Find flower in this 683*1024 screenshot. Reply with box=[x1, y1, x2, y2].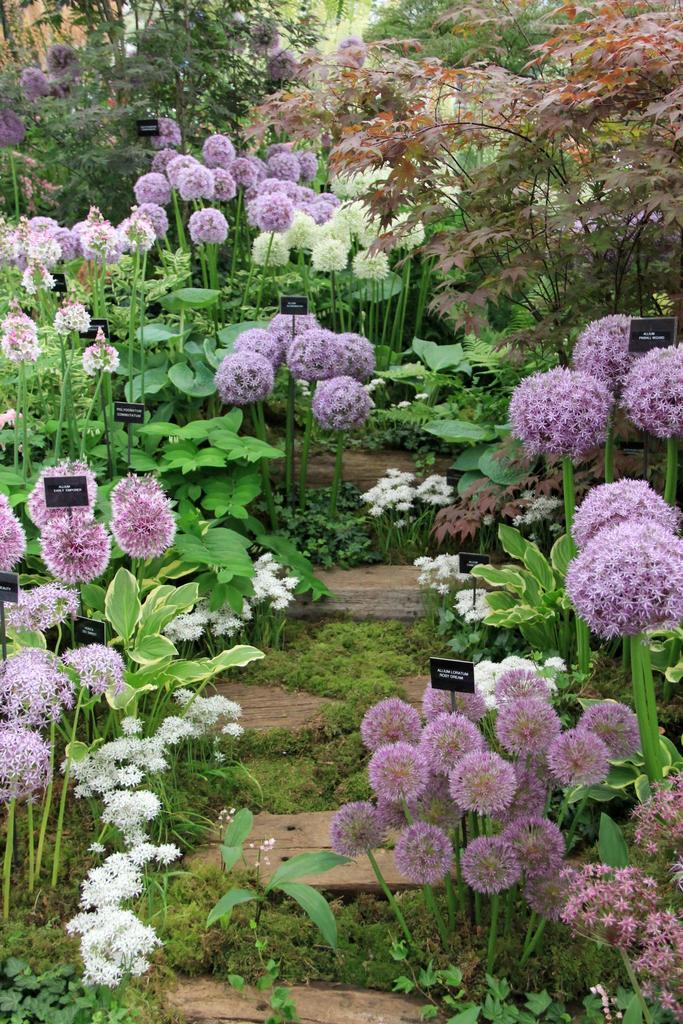
box=[217, 352, 271, 406].
